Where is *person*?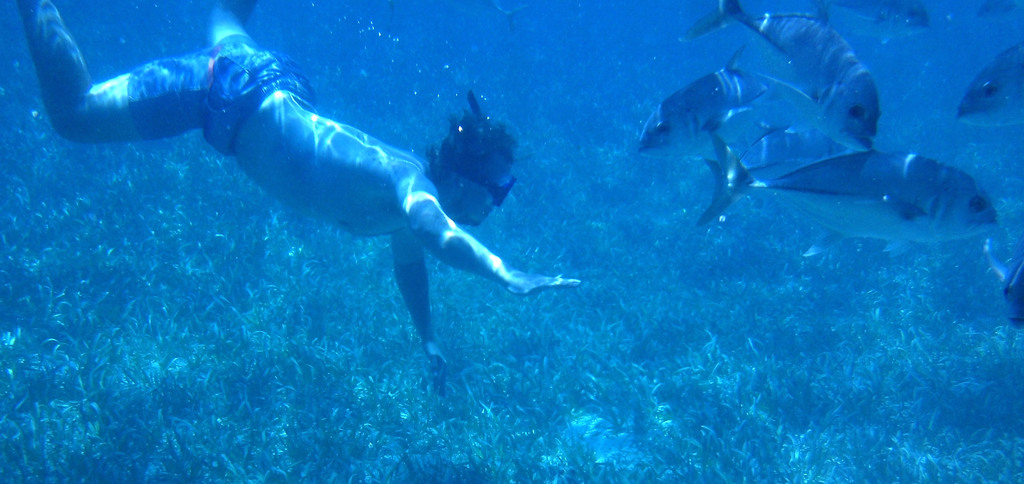
{"left": 13, "top": 1, "right": 582, "bottom": 396}.
